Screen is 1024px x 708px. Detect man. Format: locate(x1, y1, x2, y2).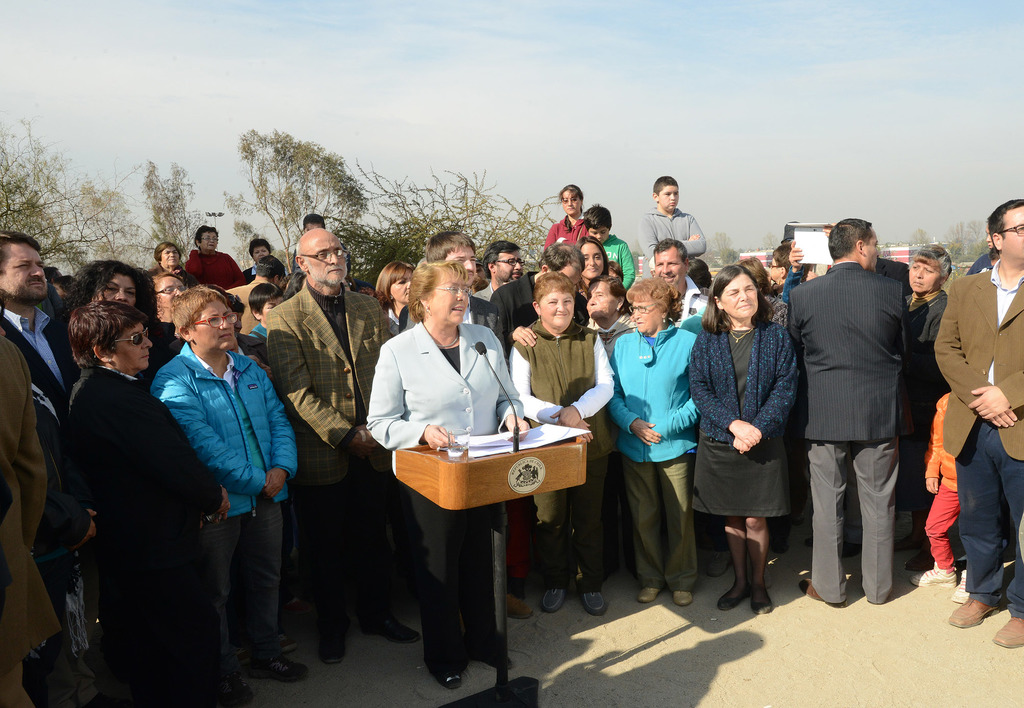
locate(0, 224, 86, 707).
